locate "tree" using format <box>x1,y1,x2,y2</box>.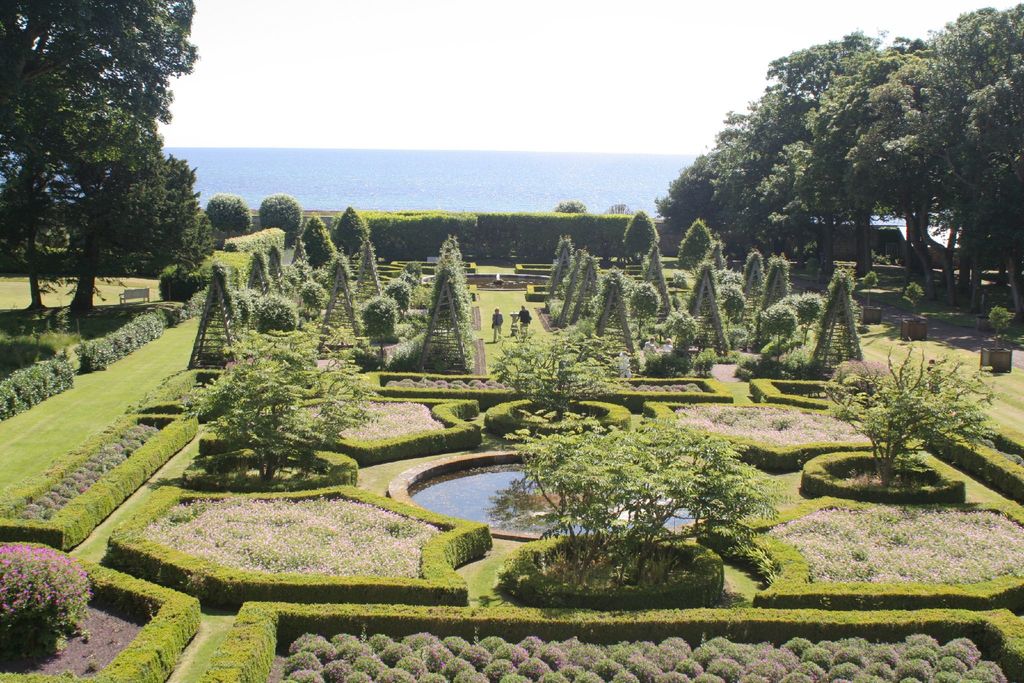
<box>415,231,482,373</box>.
